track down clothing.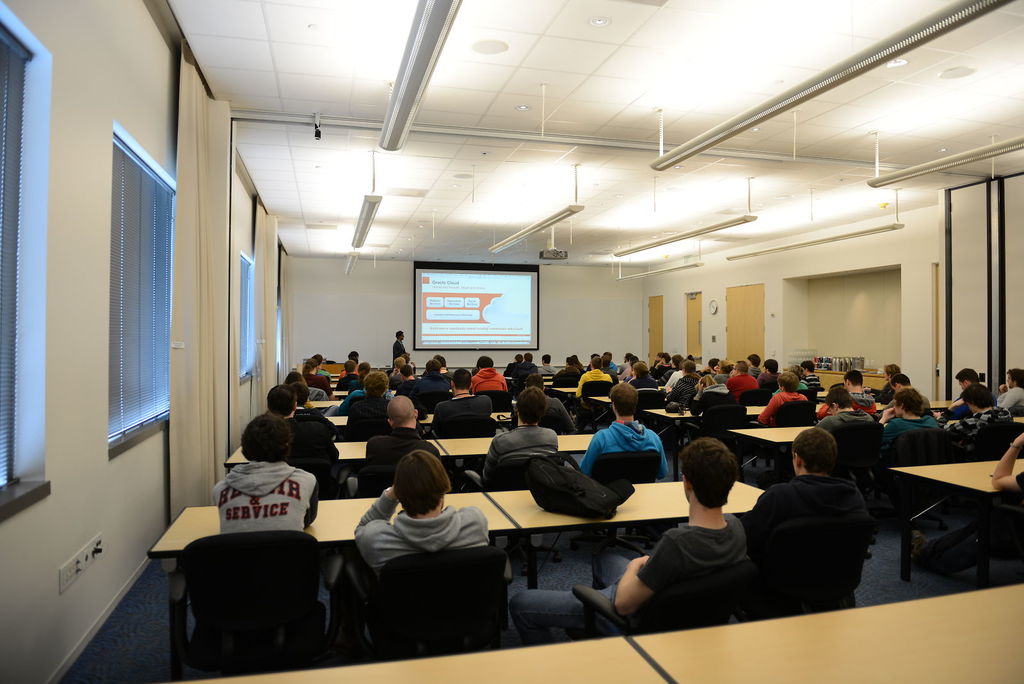
Tracked to rect(479, 428, 560, 482).
